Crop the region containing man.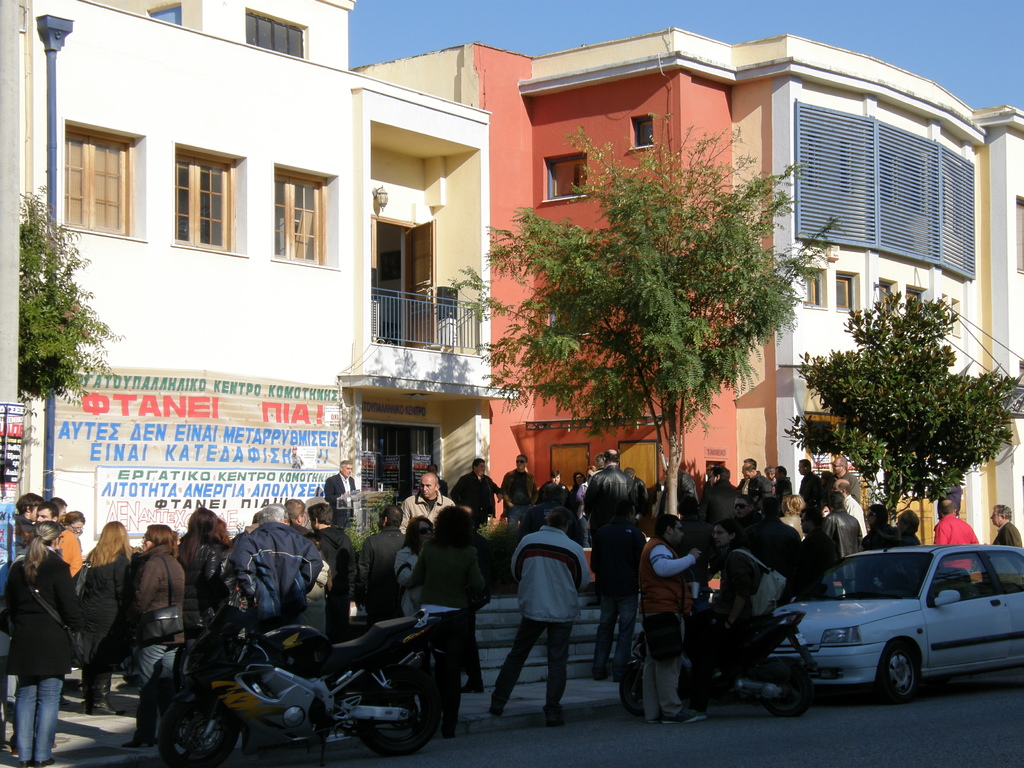
Crop region: crop(829, 455, 865, 507).
